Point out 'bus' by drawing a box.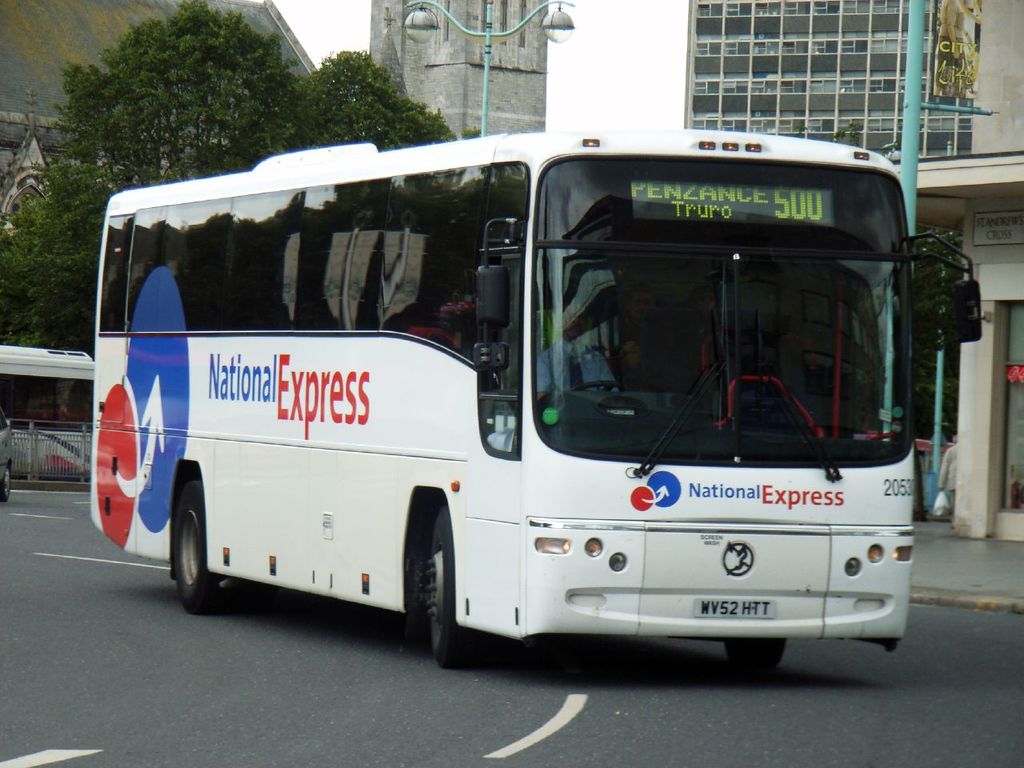
{"left": 0, "top": 339, "right": 95, "bottom": 471}.
